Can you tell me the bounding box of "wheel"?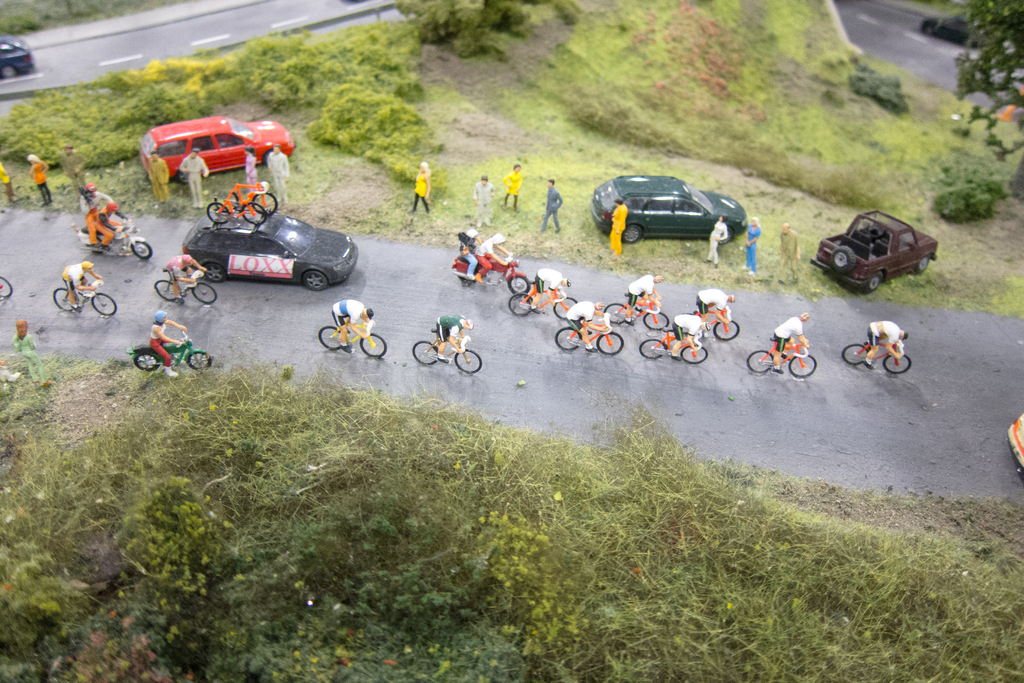
box=[359, 333, 385, 356].
